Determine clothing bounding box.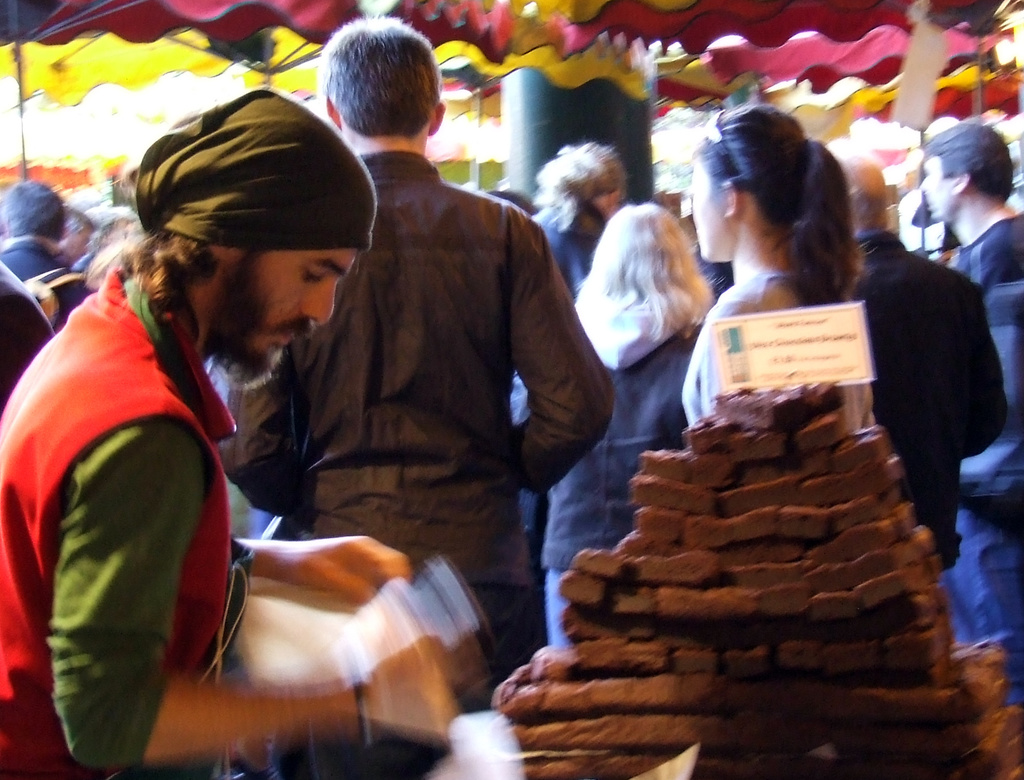
Determined: (934, 207, 1023, 720).
